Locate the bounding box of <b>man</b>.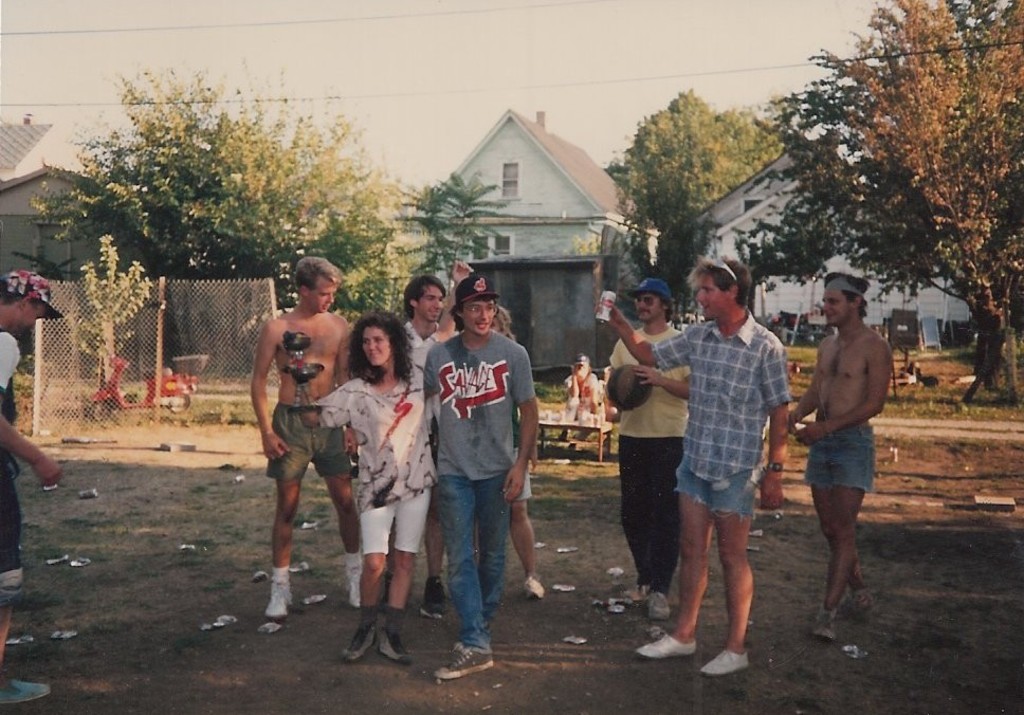
Bounding box: region(608, 276, 696, 623).
